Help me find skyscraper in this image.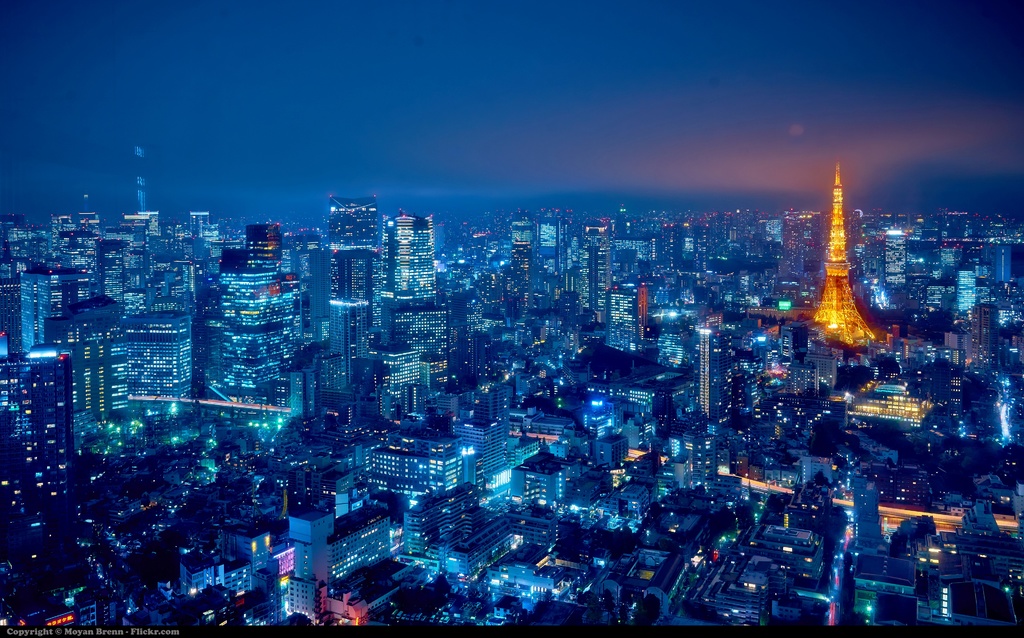
Found it: (x1=23, y1=266, x2=53, y2=356).
